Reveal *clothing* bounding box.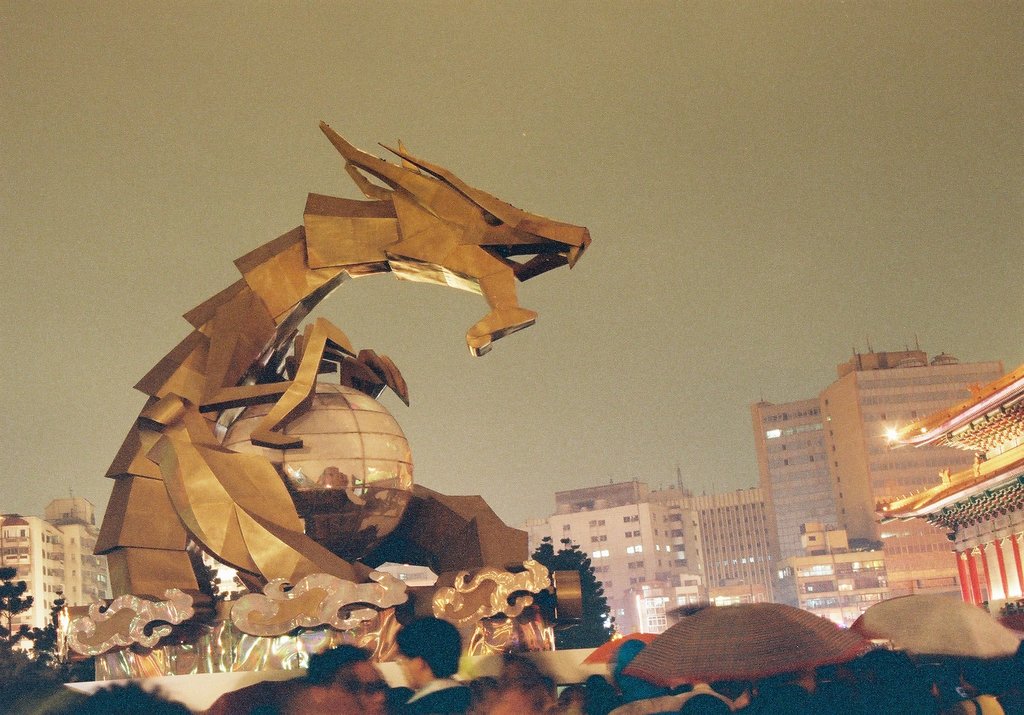
Revealed: pyautogui.locateOnScreen(407, 680, 472, 714).
